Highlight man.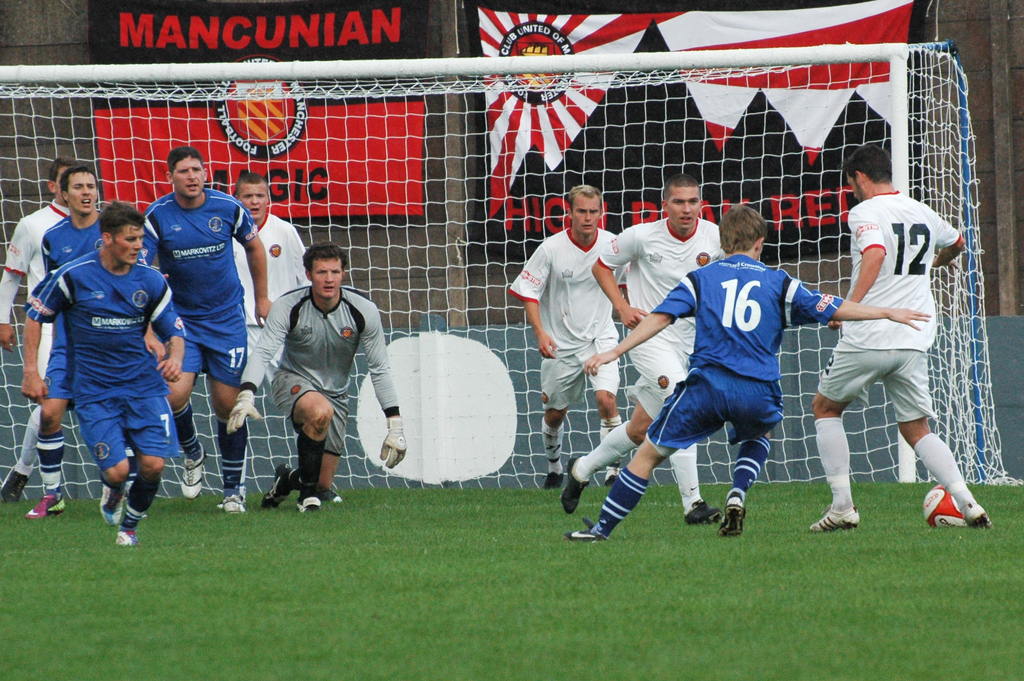
Highlighted region: crop(225, 239, 407, 513).
